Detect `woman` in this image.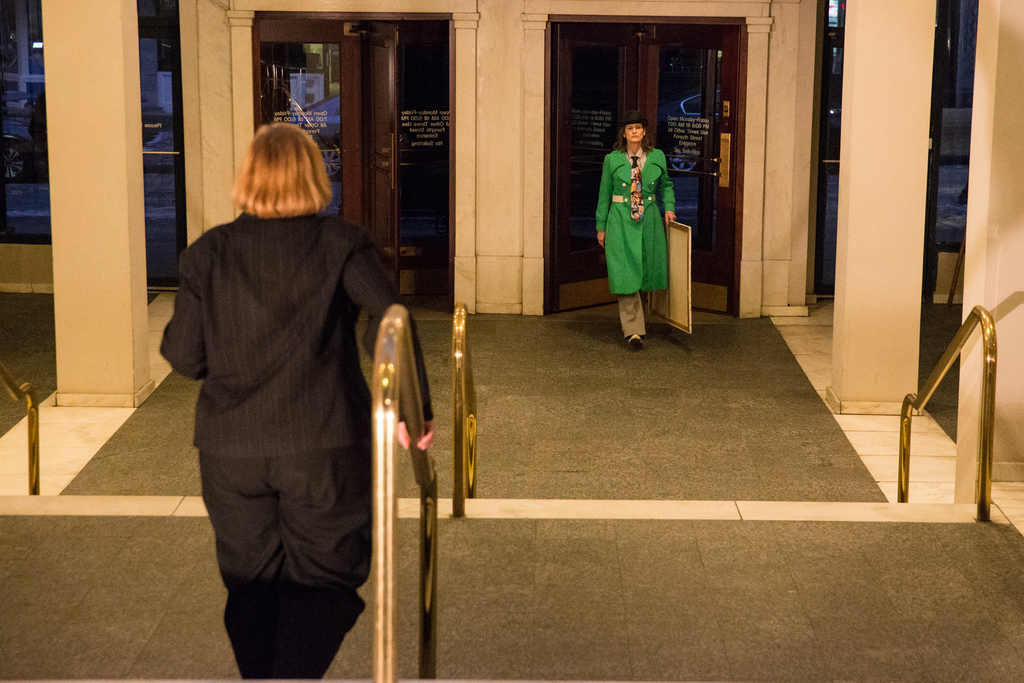
Detection: bbox=(157, 117, 434, 682).
